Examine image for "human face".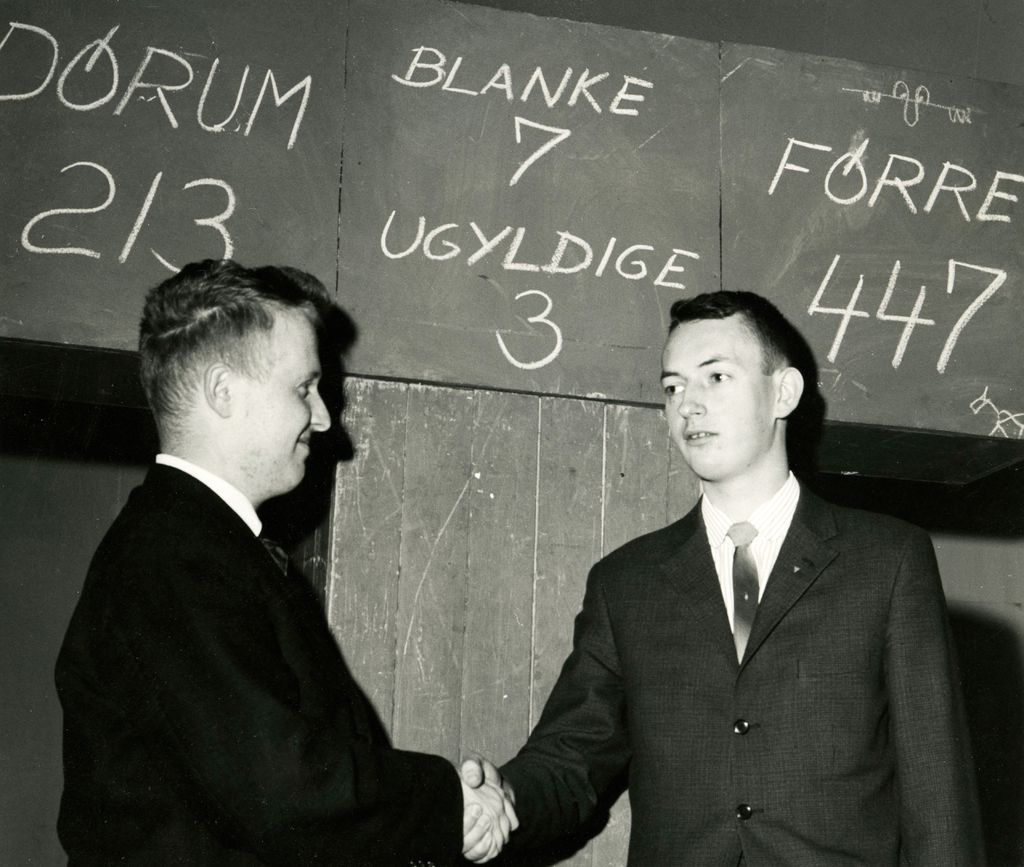
Examination result: [660, 320, 777, 479].
